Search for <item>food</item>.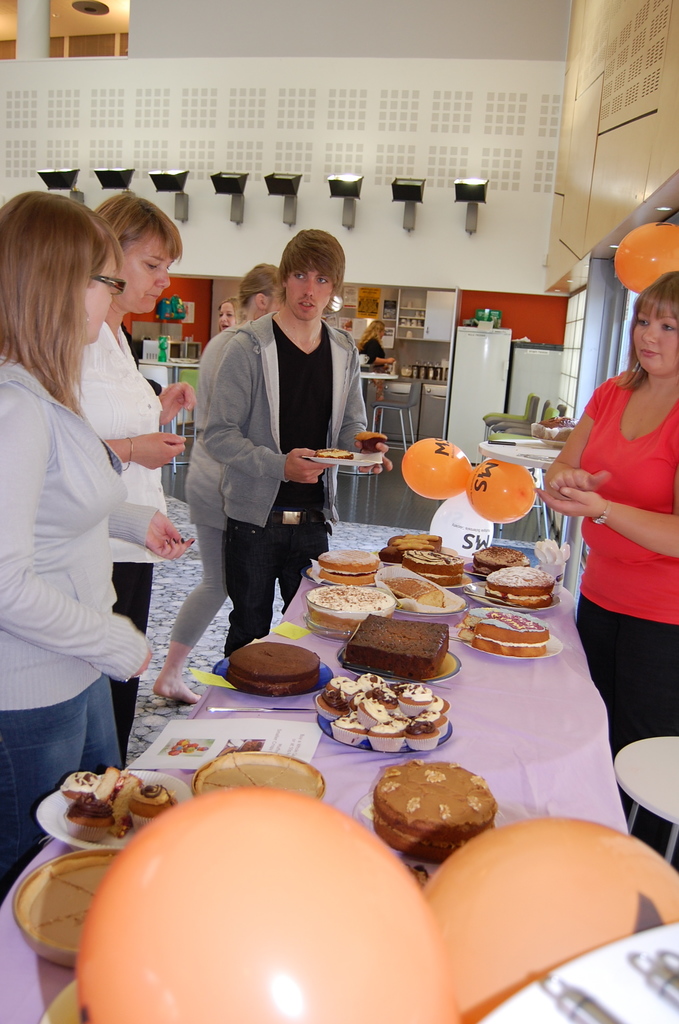
Found at {"left": 470, "top": 545, "right": 532, "bottom": 577}.
